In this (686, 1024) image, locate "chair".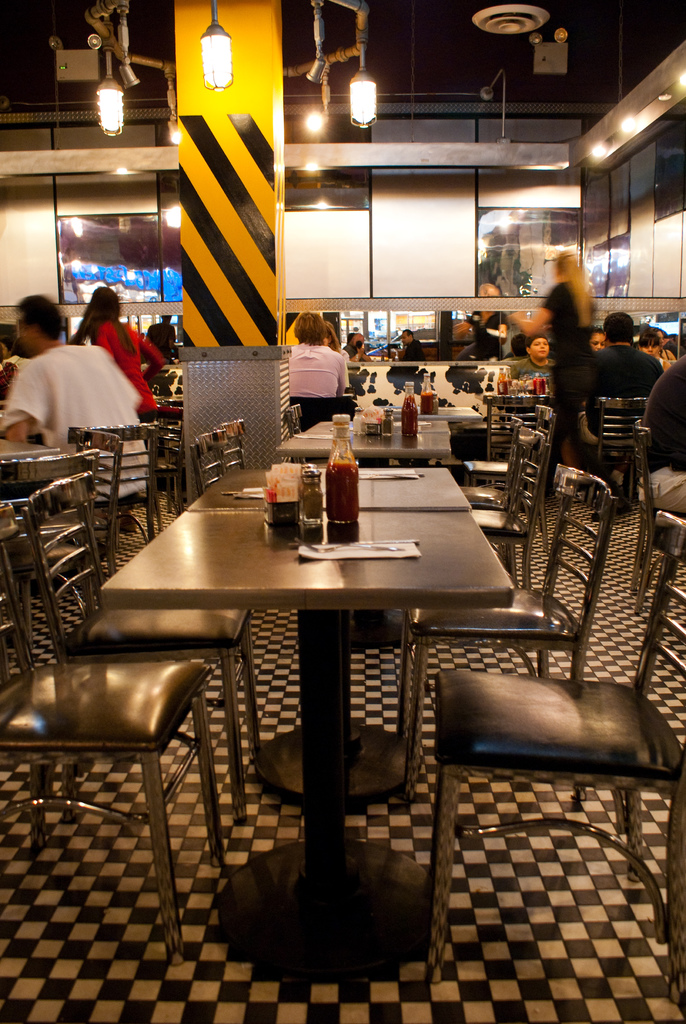
Bounding box: bbox=[622, 419, 685, 620].
